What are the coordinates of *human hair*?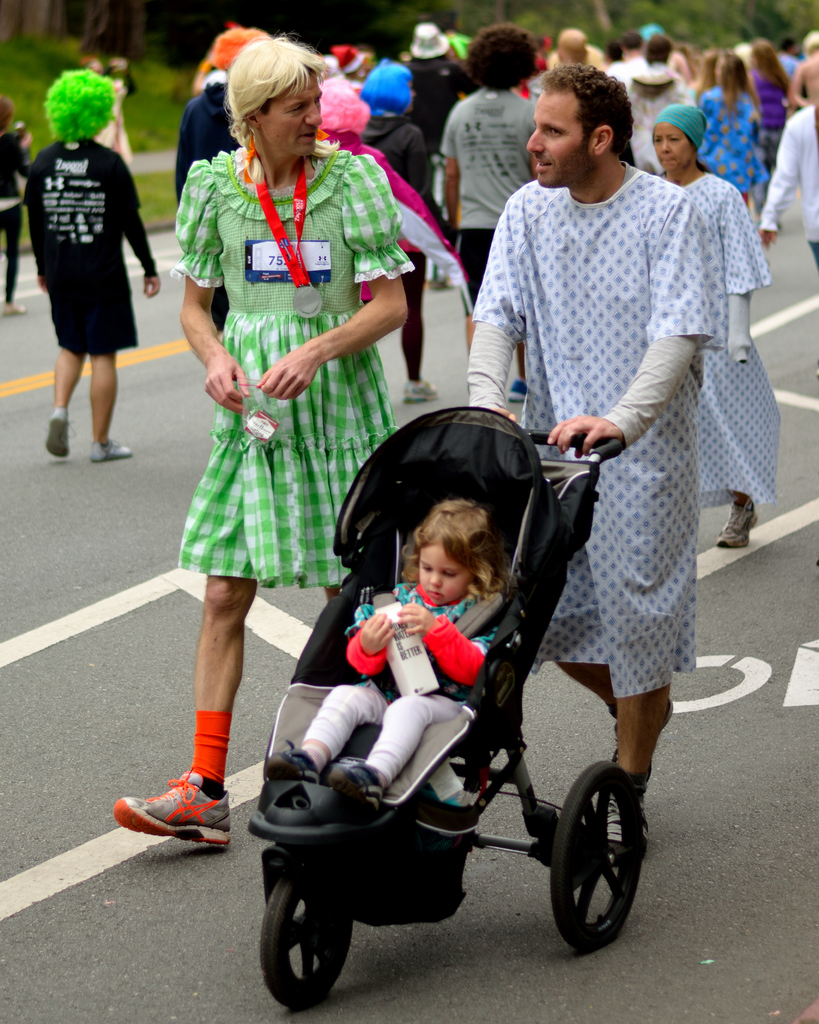
rect(213, 29, 334, 159).
